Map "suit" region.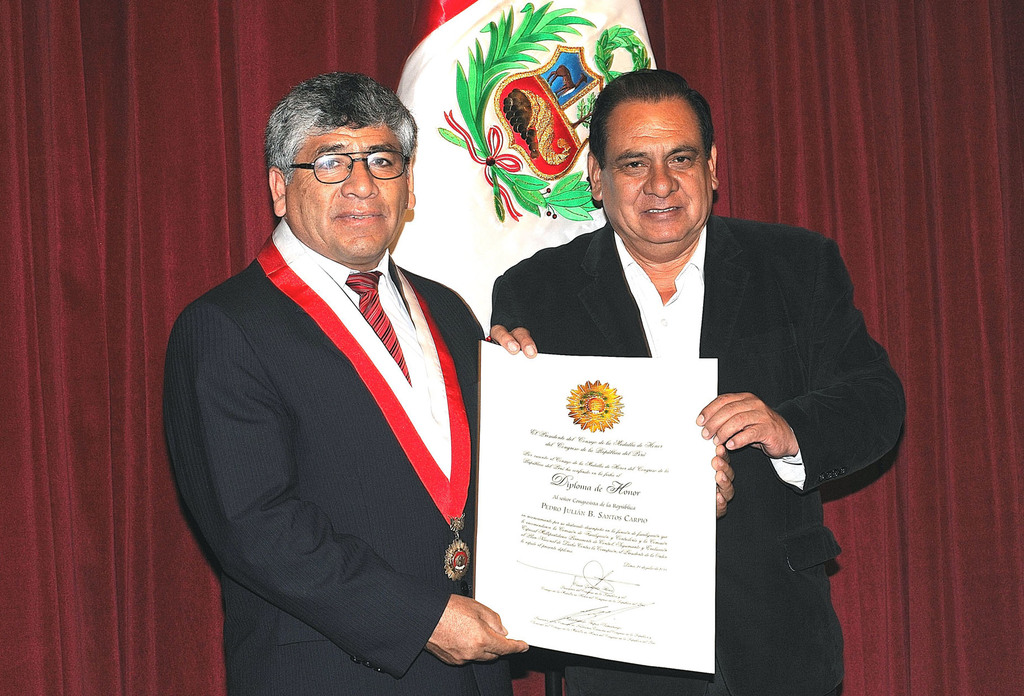
Mapped to {"left": 161, "top": 255, "right": 487, "bottom": 695}.
